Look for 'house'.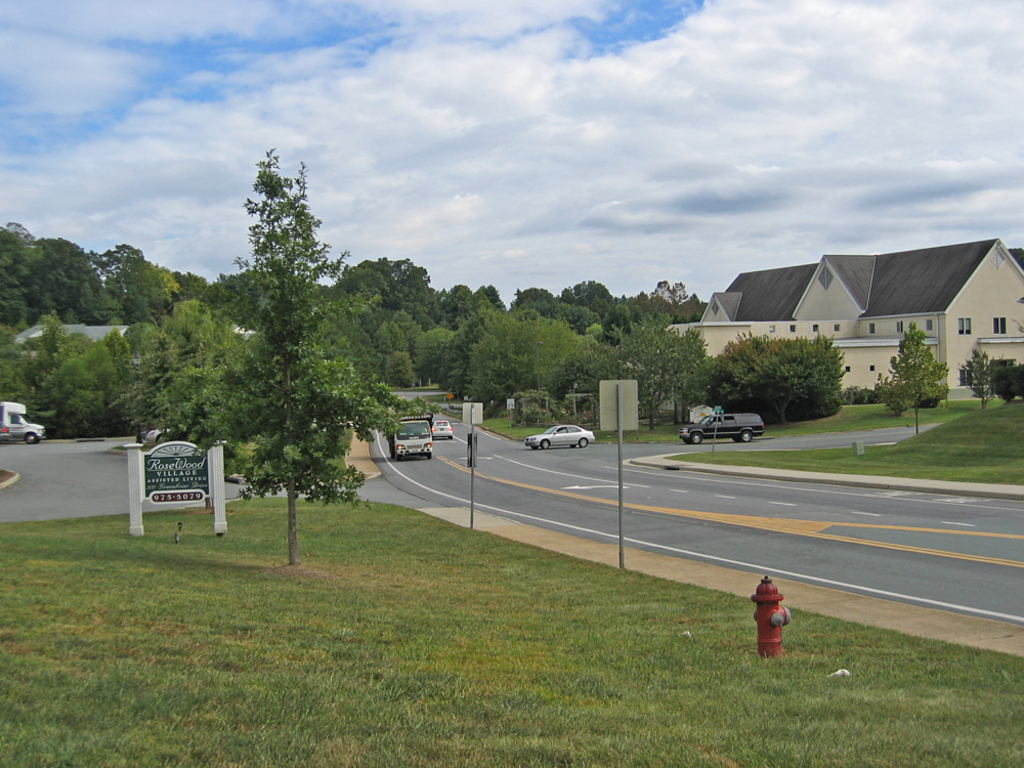
Found: (left=666, top=241, right=1023, bottom=406).
